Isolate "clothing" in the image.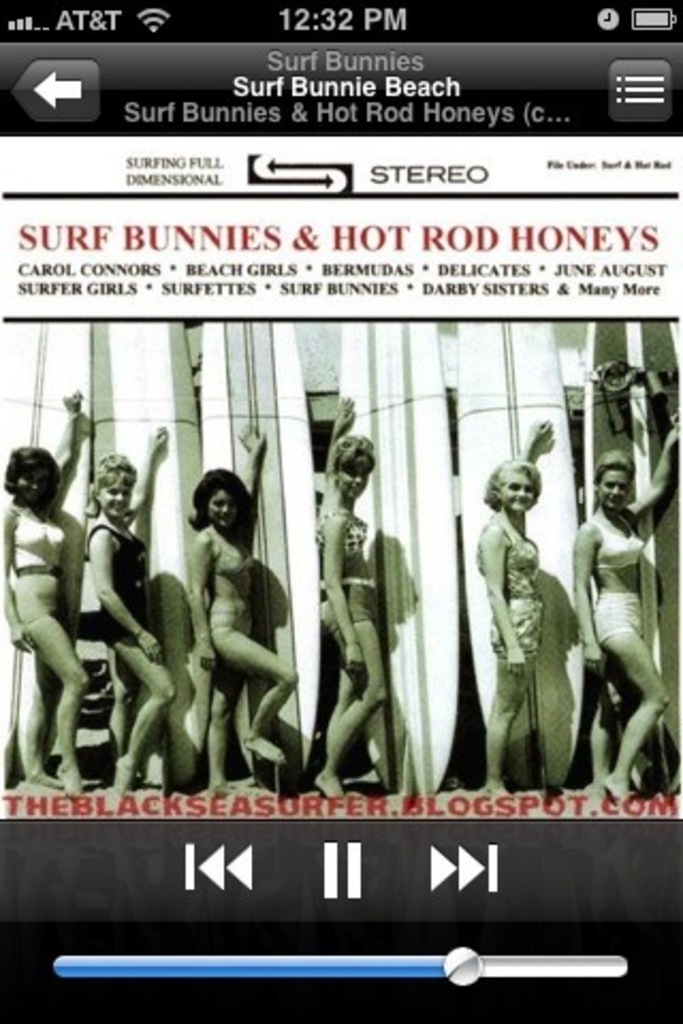
Isolated region: x1=15 y1=512 x2=60 y2=623.
